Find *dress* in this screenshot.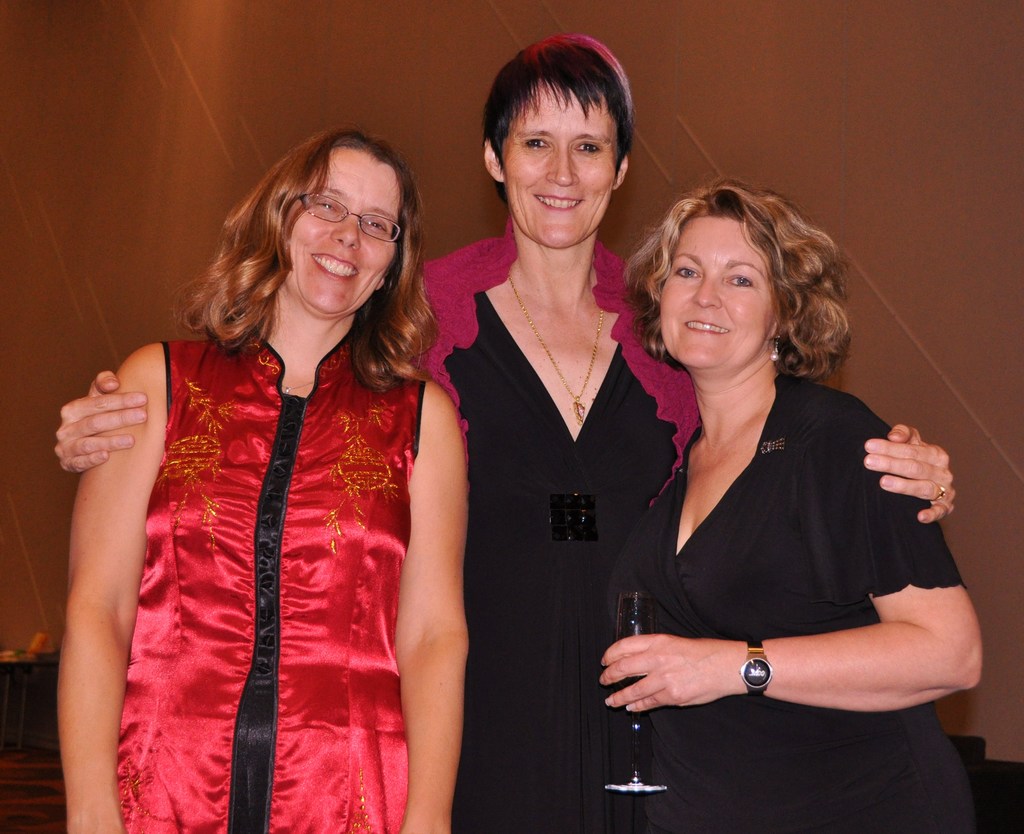
The bounding box for *dress* is bbox(113, 330, 427, 833).
